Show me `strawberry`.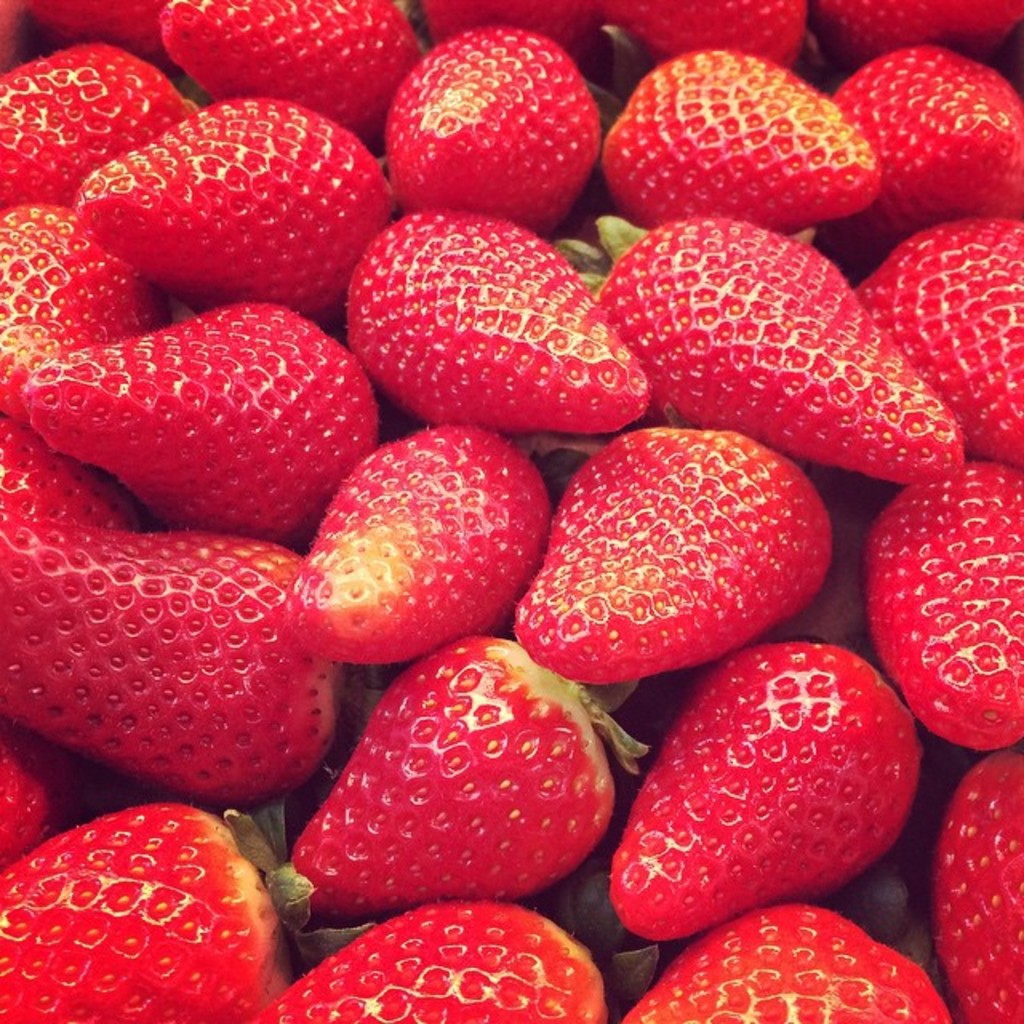
`strawberry` is here: x1=930, y1=750, x2=1022, y2=1022.
